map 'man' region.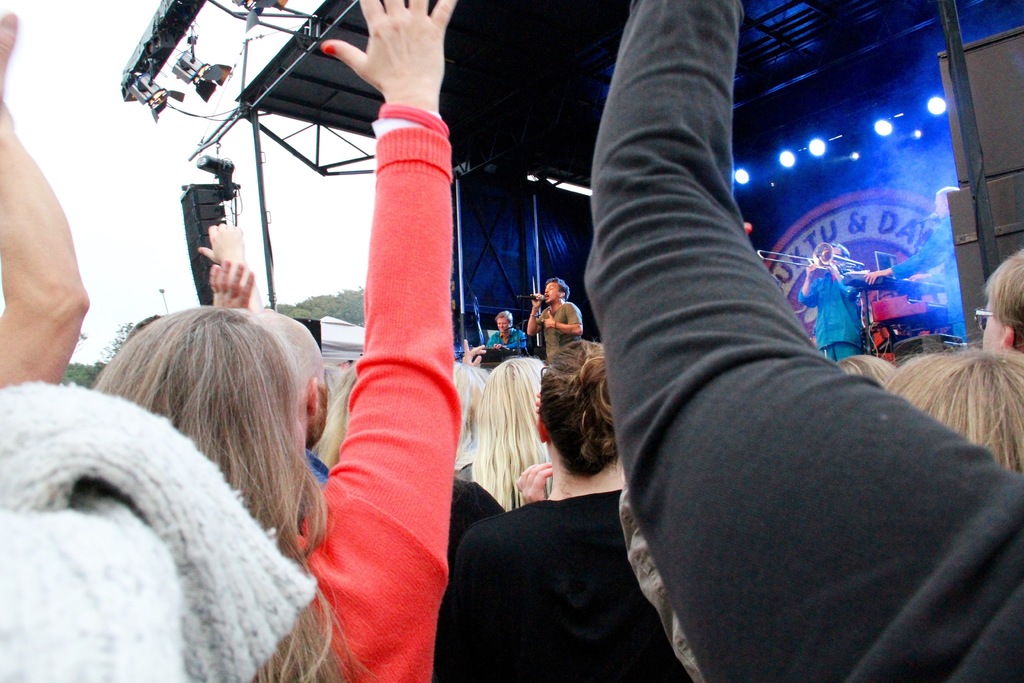
Mapped to crop(503, 0, 988, 673).
